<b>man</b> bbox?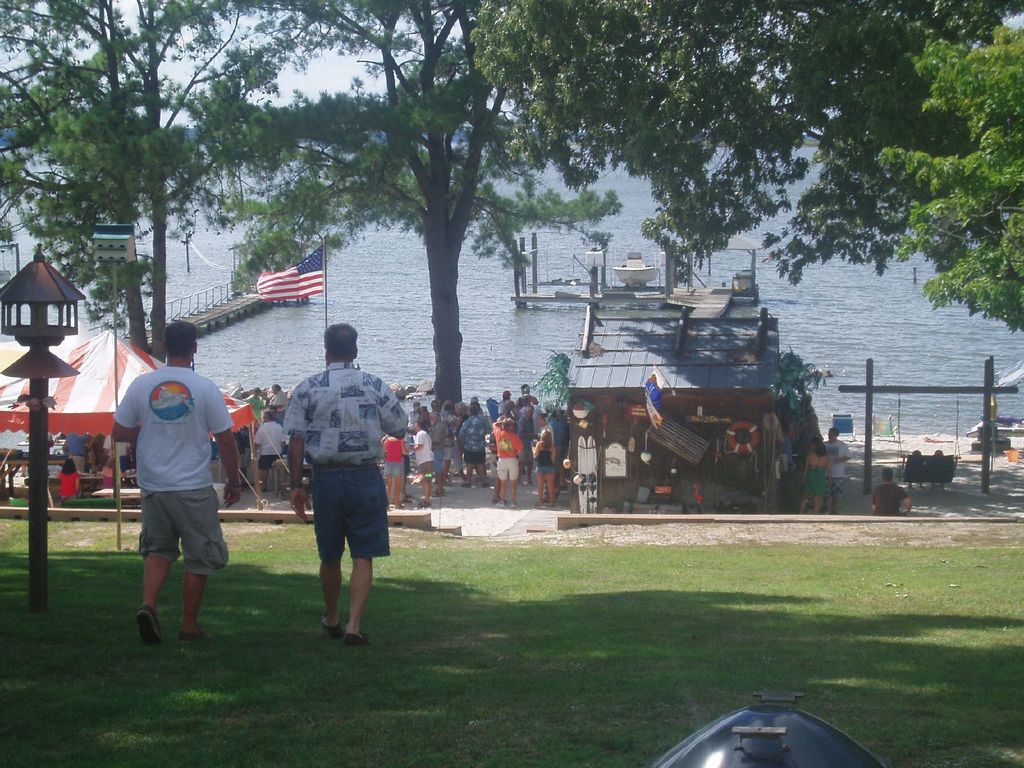
(282,322,407,644)
